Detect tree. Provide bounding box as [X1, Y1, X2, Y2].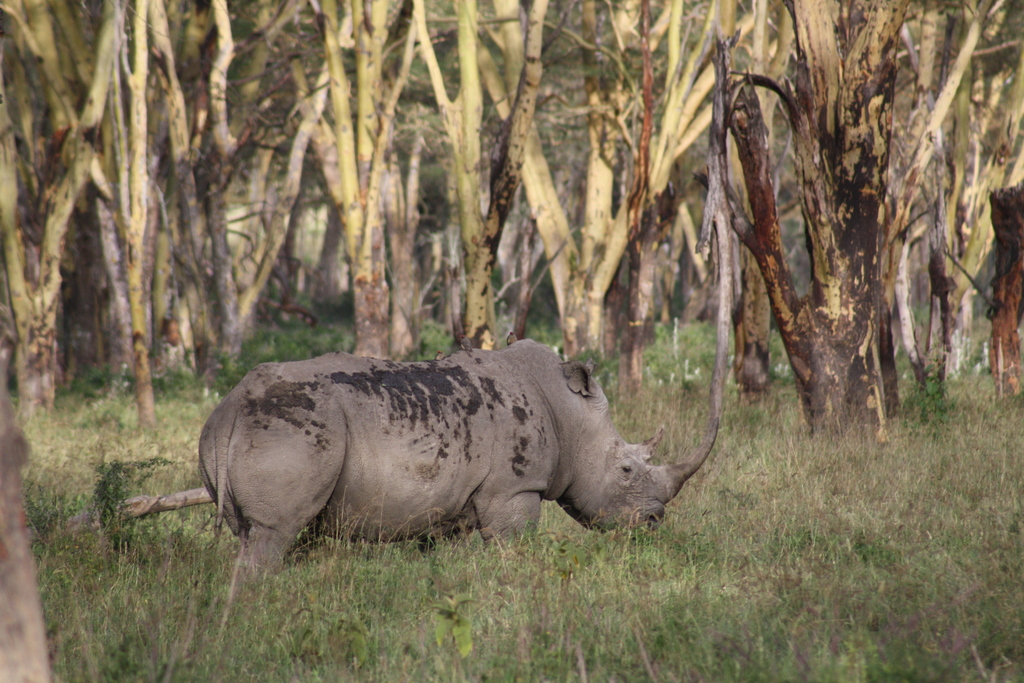
[603, 0, 680, 368].
